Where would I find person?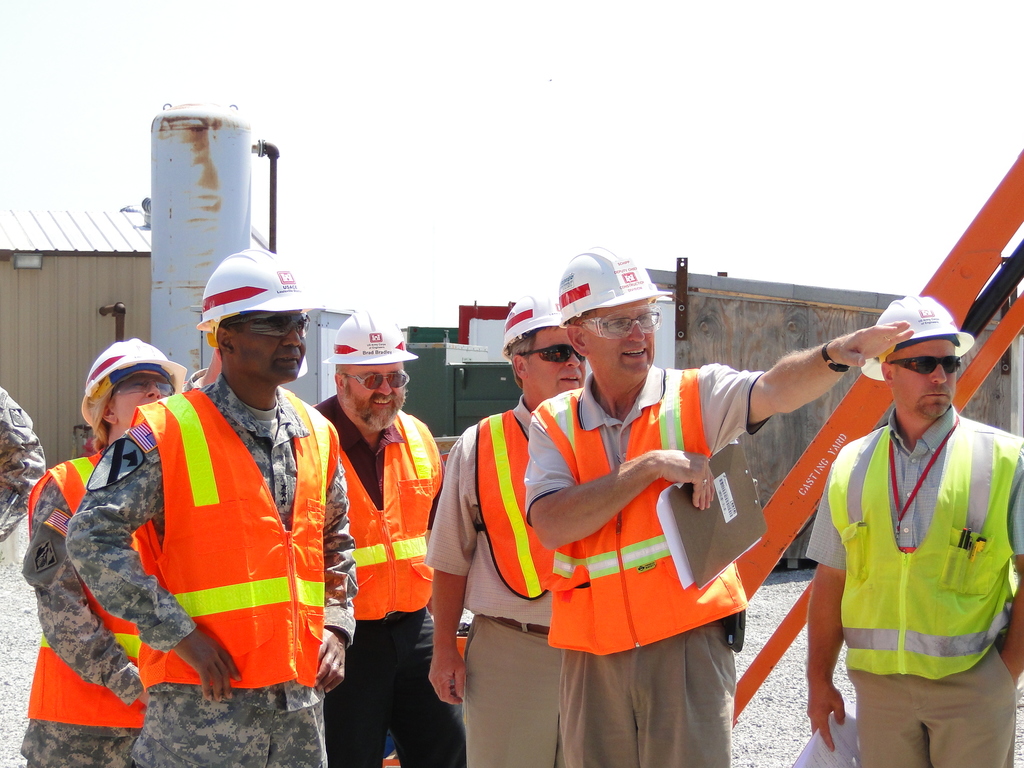
At detection(429, 290, 613, 767).
